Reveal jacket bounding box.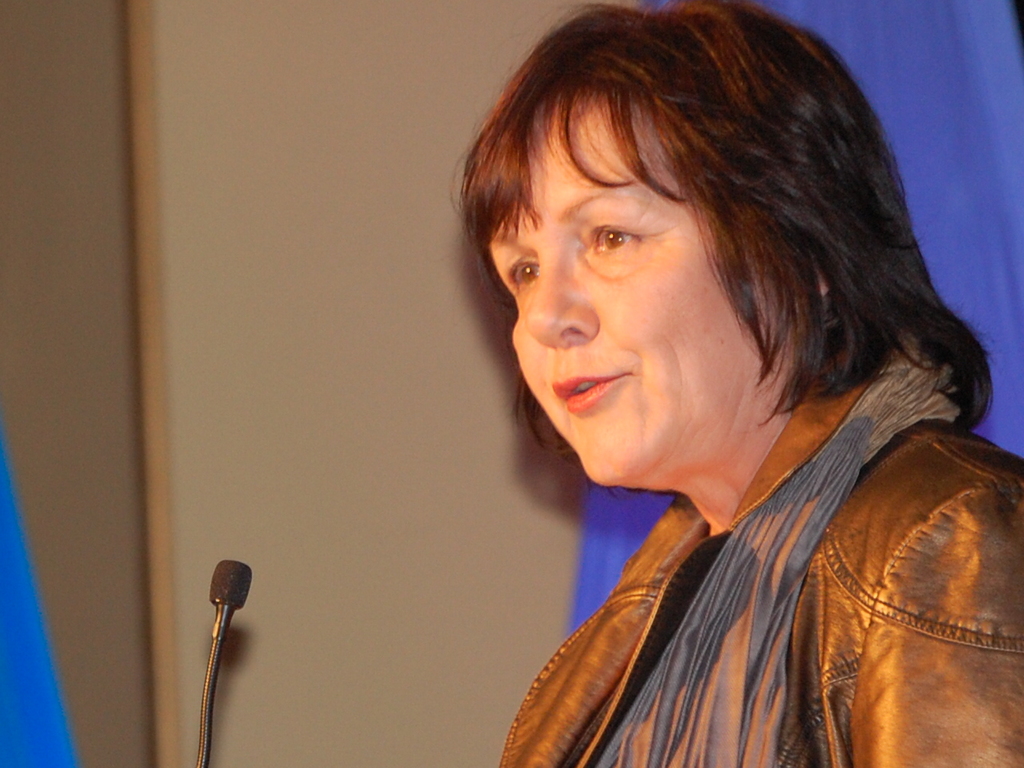
Revealed: box(514, 442, 1023, 758).
